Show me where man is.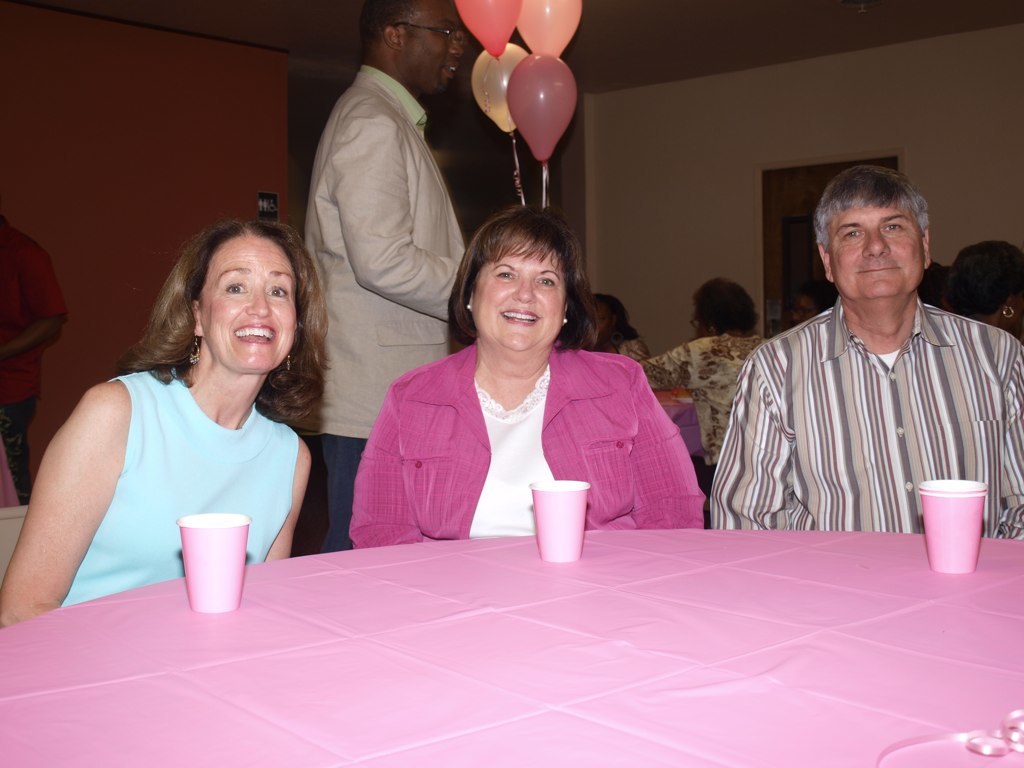
man is at left=709, top=166, right=1023, bottom=528.
